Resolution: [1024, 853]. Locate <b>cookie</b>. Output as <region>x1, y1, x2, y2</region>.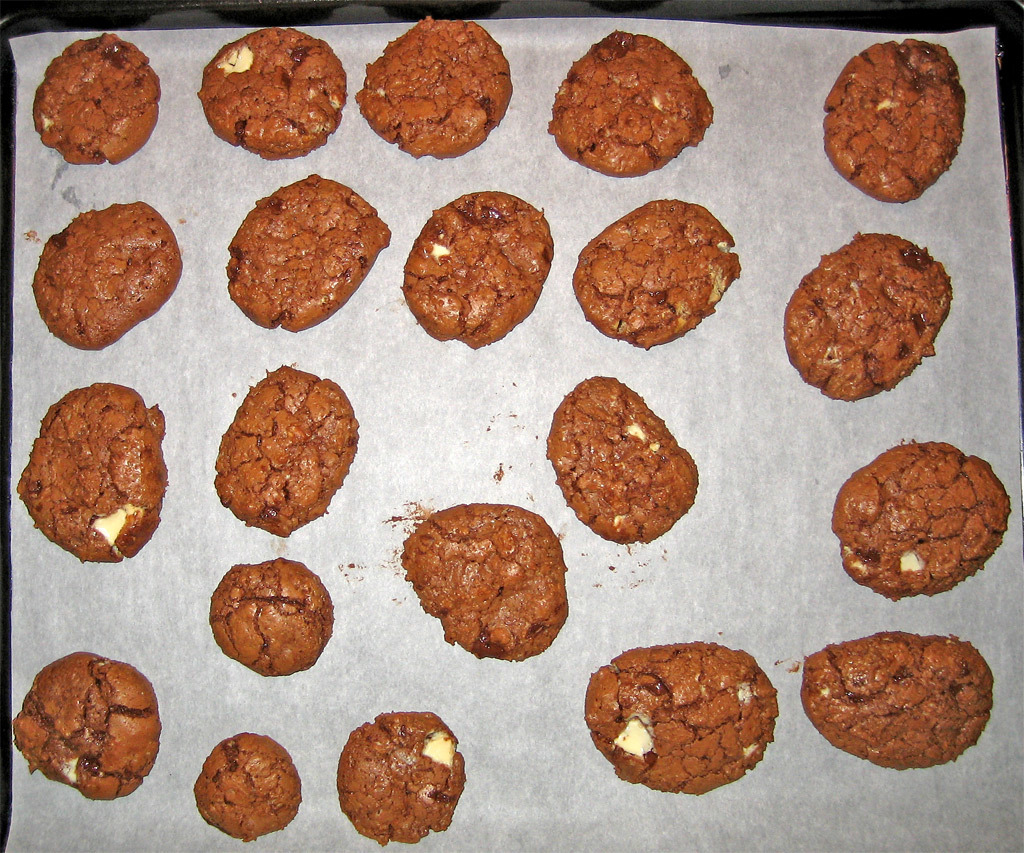
<region>397, 497, 571, 667</region>.
